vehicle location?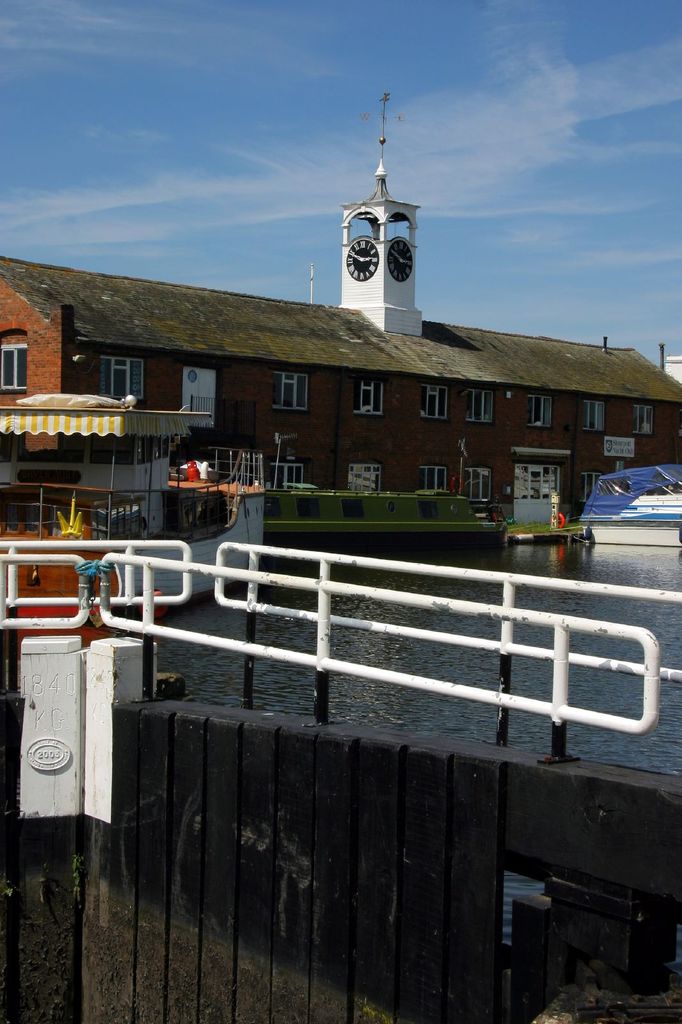
left=0, top=398, right=263, bottom=620
